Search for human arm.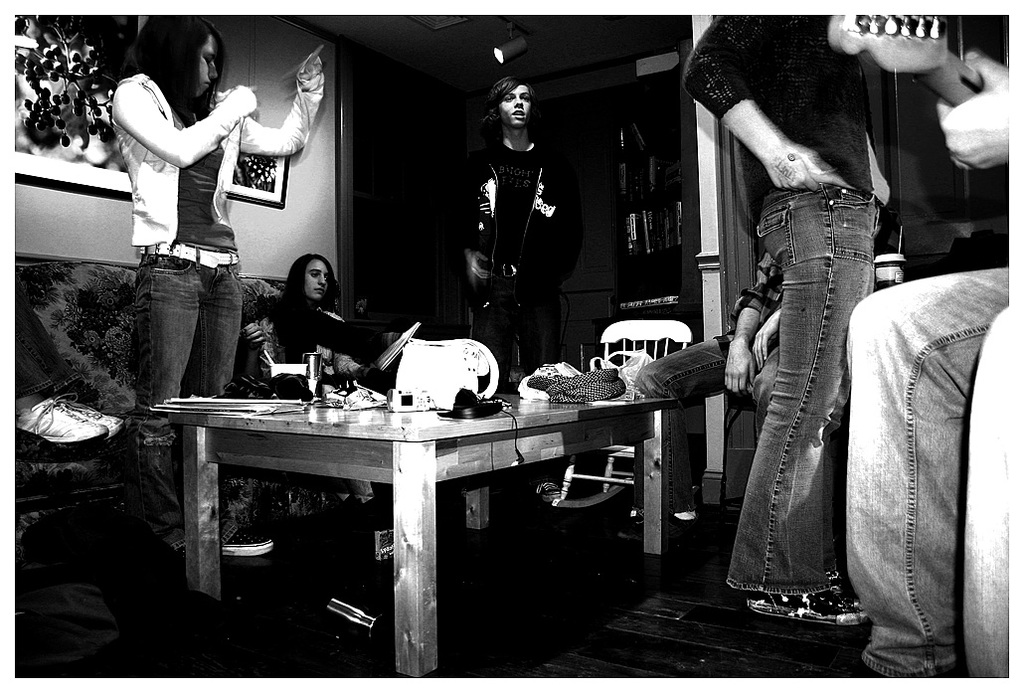
Found at locate(232, 314, 274, 408).
